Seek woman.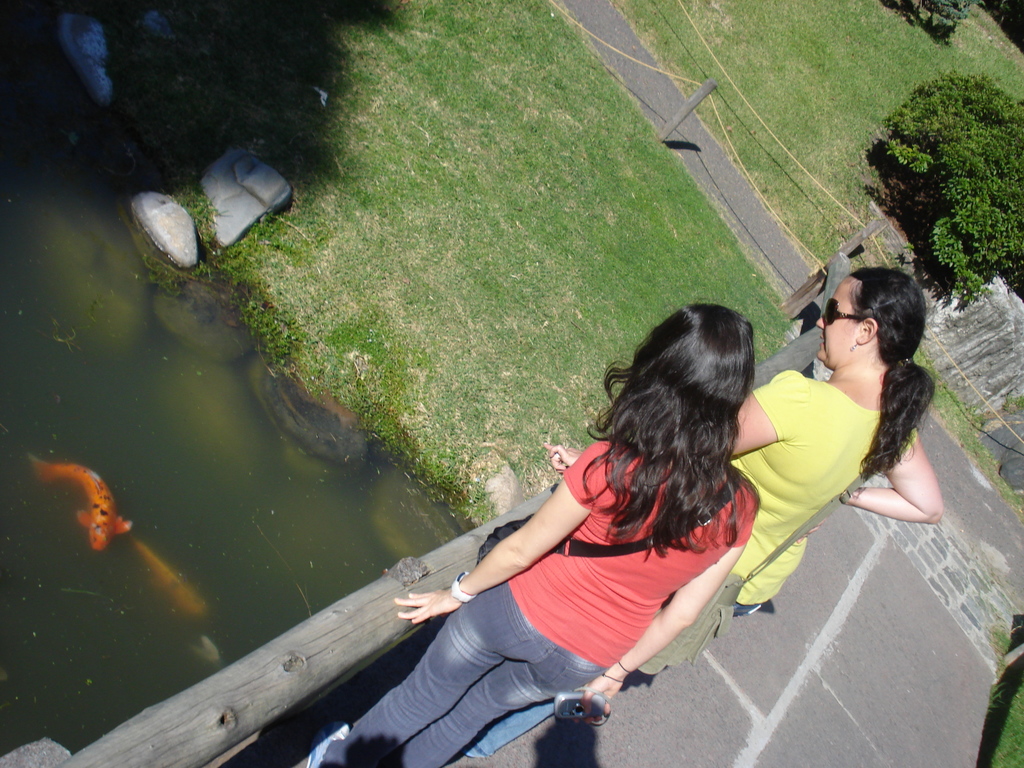
<bbox>545, 267, 948, 675</bbox>.
